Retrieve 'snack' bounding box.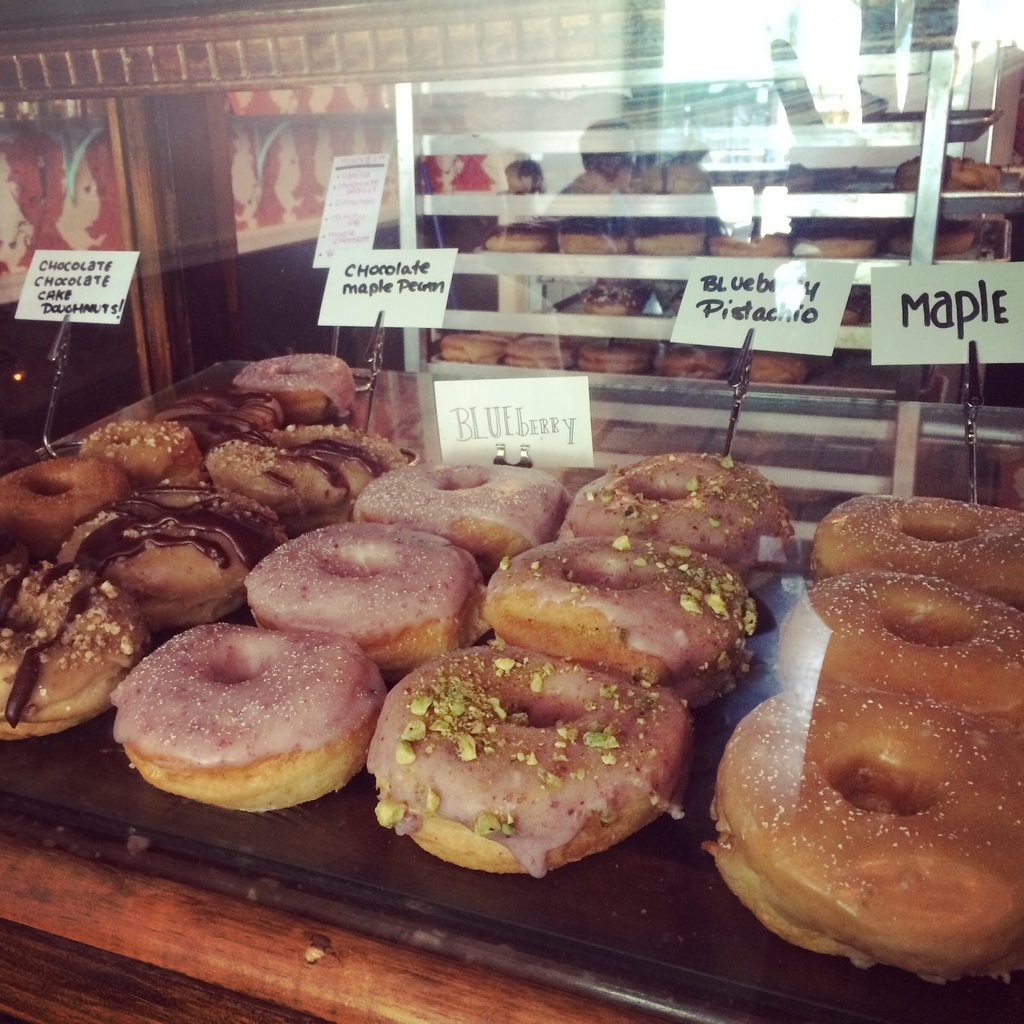
Bounding box: crop(365, 633, 694, 883).
